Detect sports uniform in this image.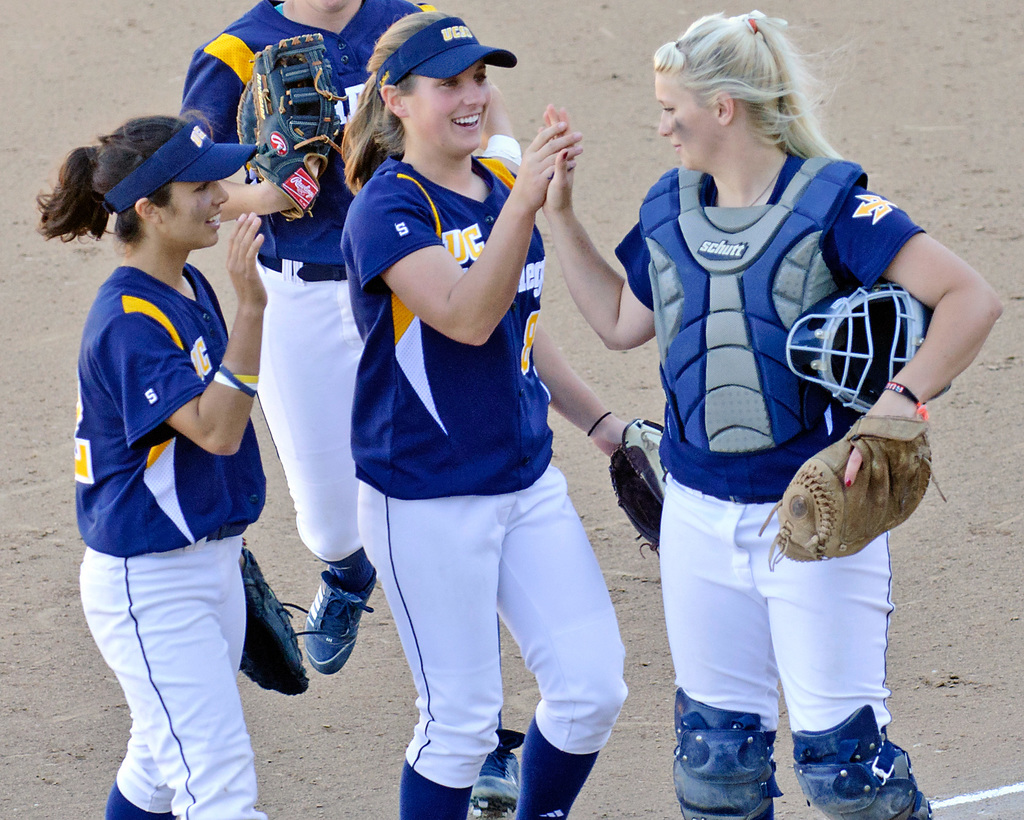
Detection: BBox(58, 103, 281, 819).
